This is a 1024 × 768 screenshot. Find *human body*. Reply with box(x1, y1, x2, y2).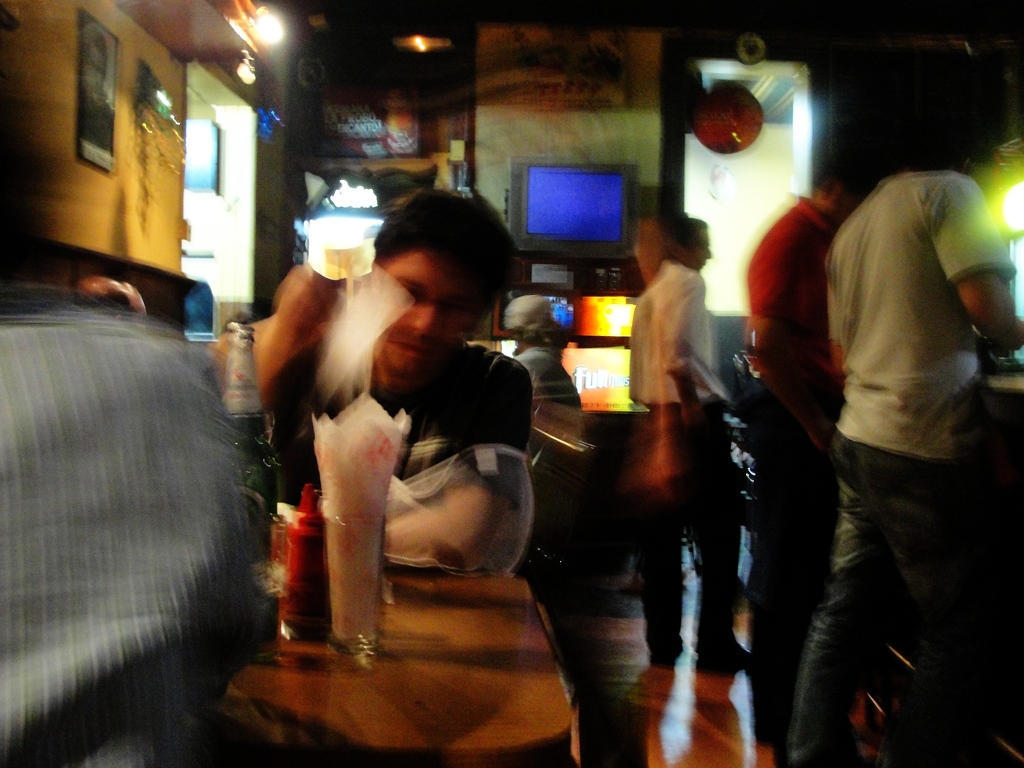
box(737, 200, 833, 758).
